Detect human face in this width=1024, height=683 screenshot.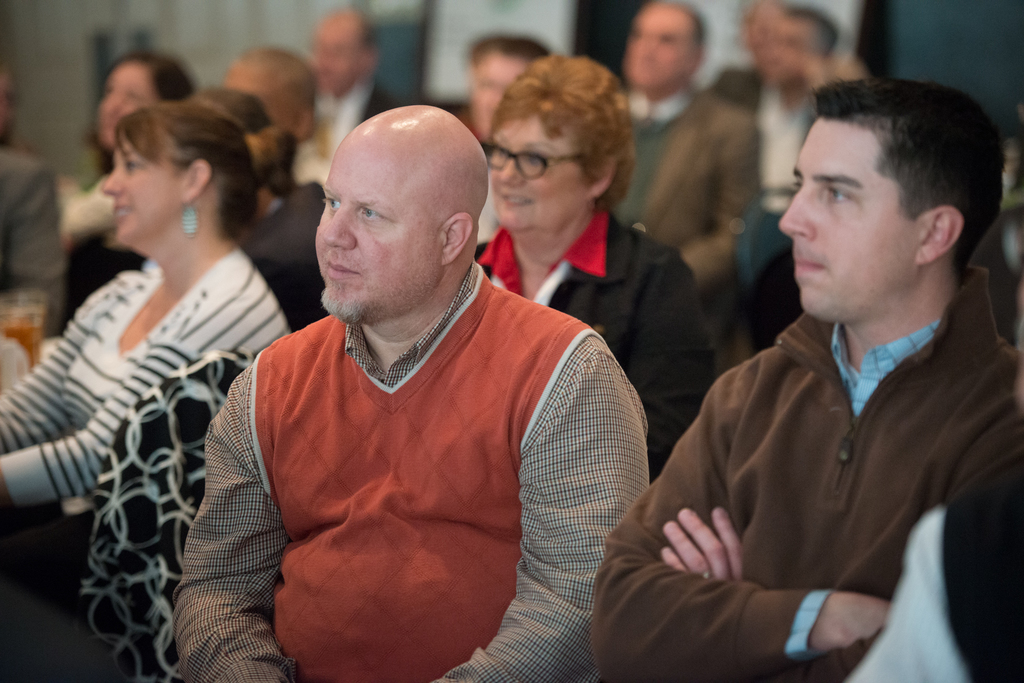
Detection: detection(318, 141, 420, 314).
